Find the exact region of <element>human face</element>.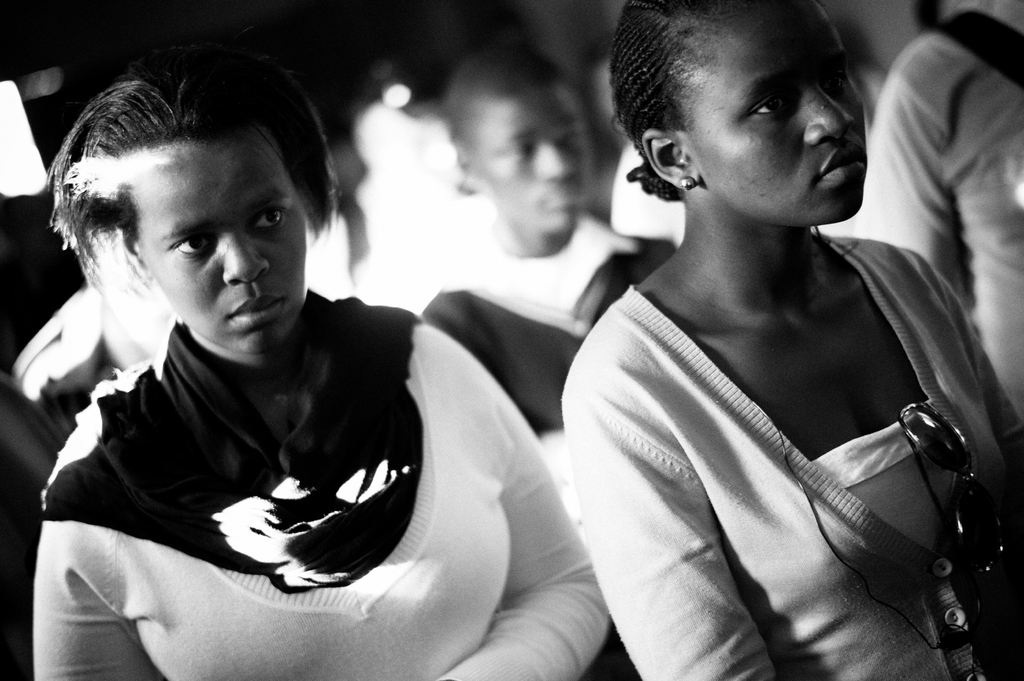
Exact region: (left=680, top=0, right=869, bottom=226).
